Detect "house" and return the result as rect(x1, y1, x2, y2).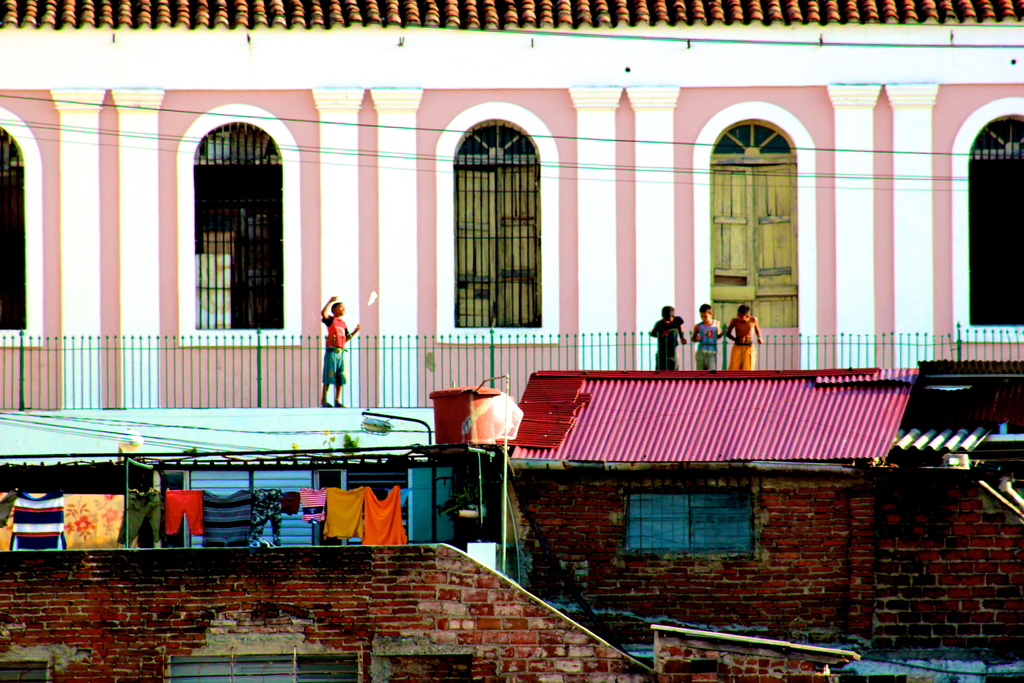
rect(504, 359, 1023, 653).
